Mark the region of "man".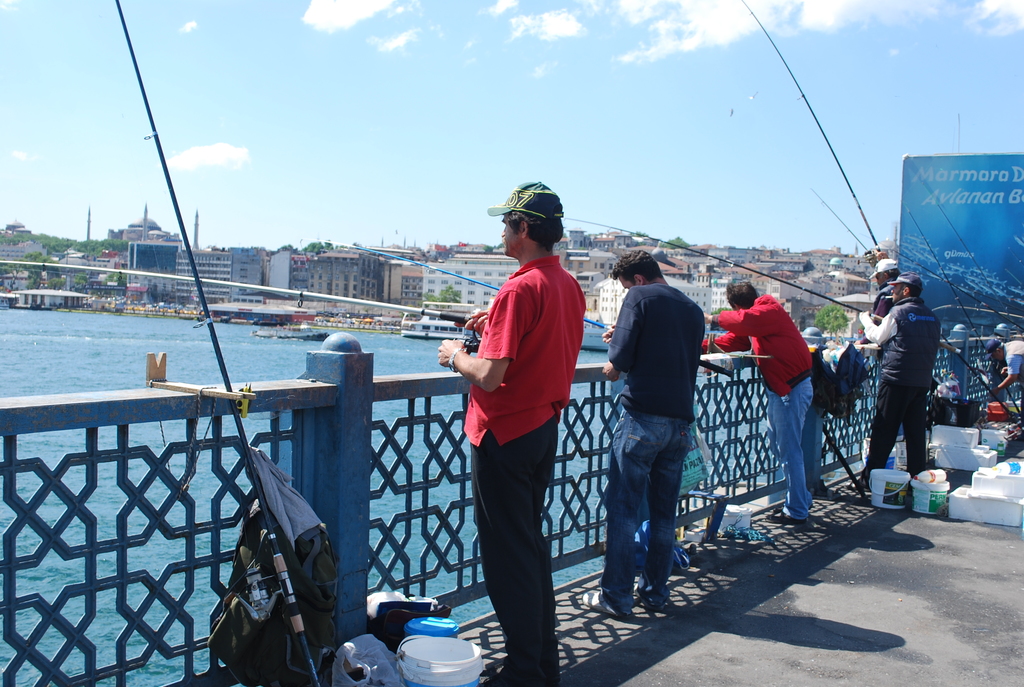
Region: <box>701,276,820,523</box>.
